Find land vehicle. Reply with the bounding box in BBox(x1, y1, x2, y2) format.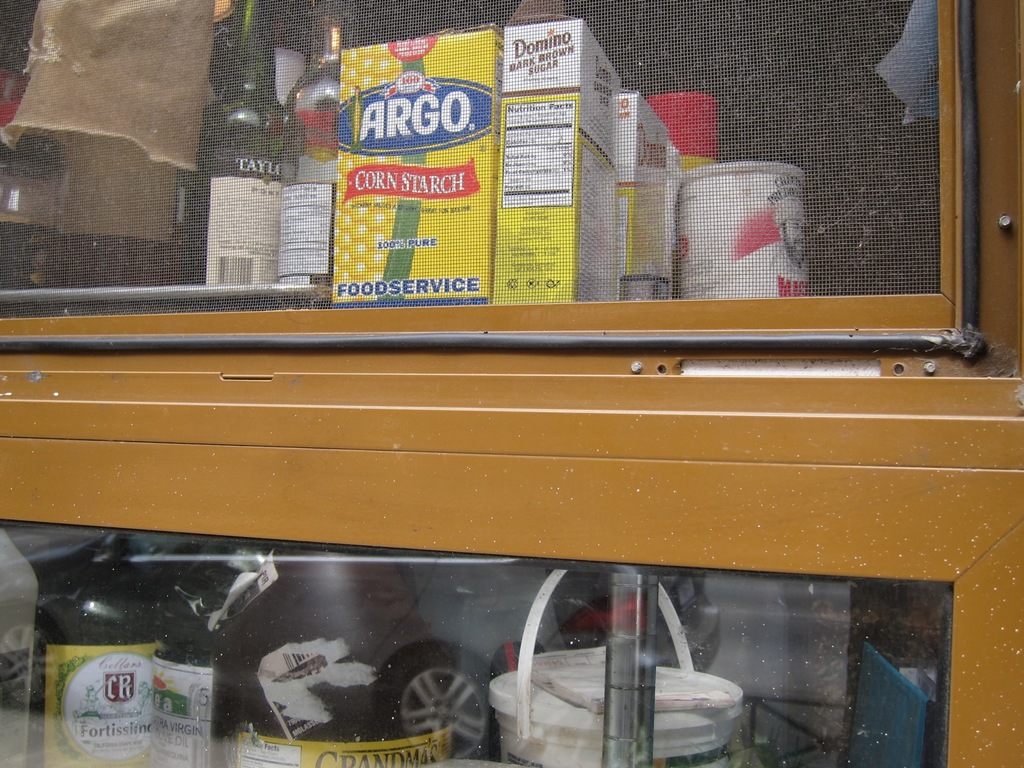
BBox(126, 551, 723, 762).
